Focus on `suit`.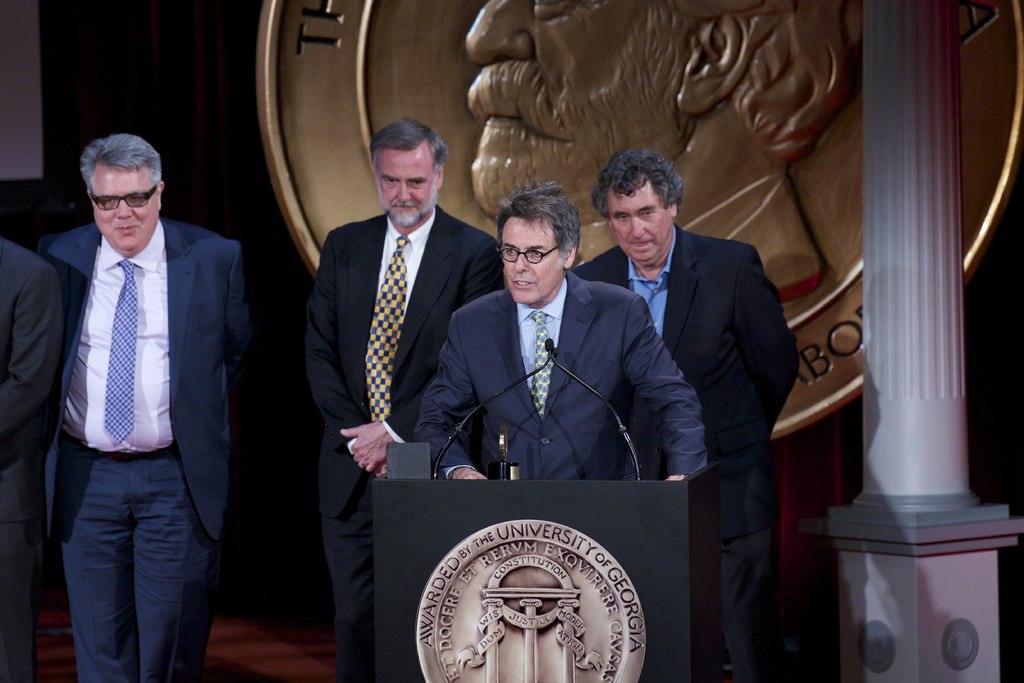
Focused at x1=417 y1=272 x2=709 y2=483.
